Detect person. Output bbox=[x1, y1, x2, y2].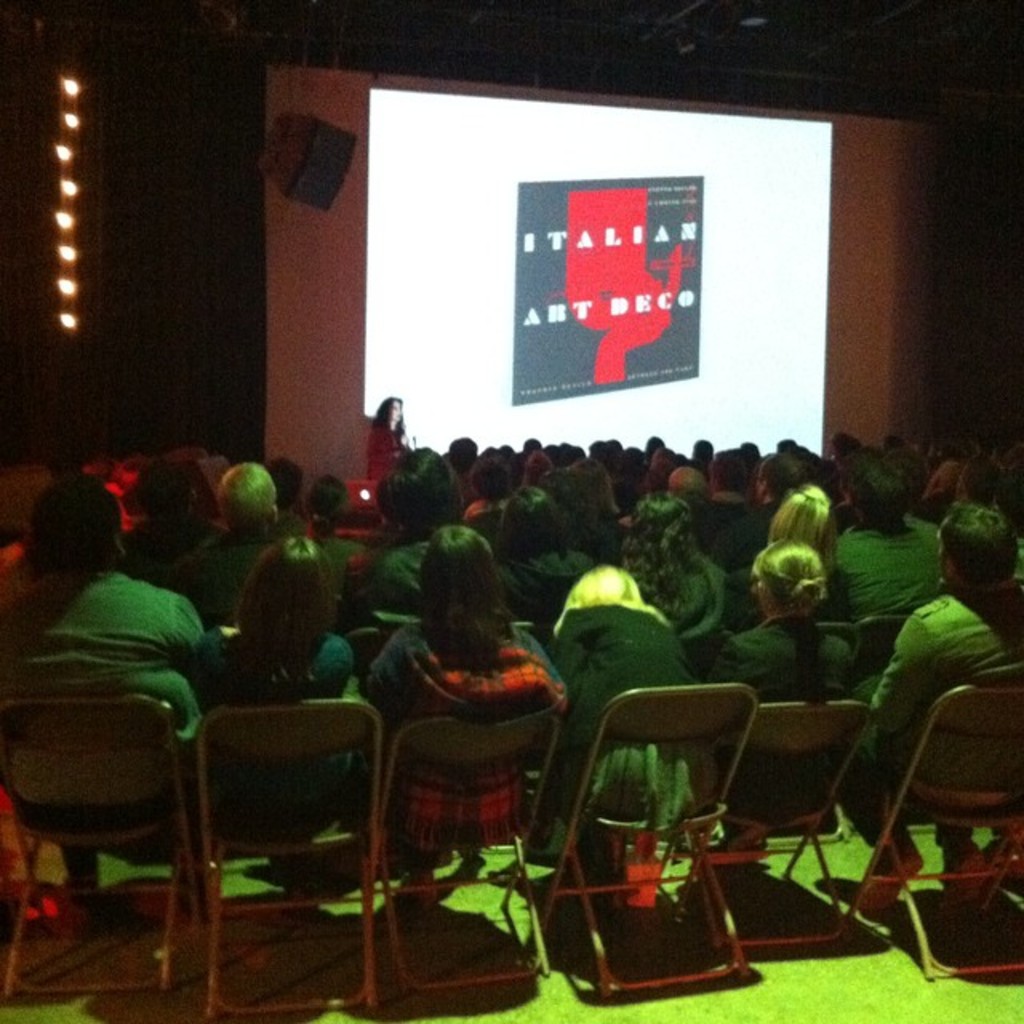
bbox=[386, 514, 568, 931].
